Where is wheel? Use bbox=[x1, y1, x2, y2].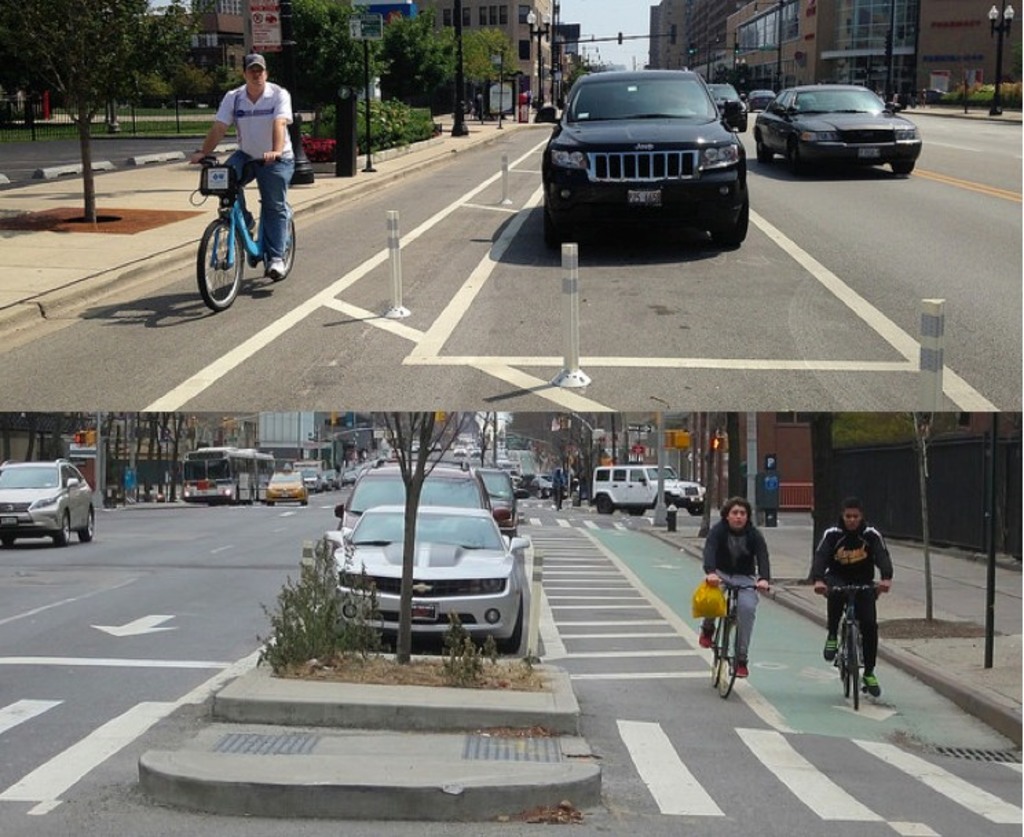
bbox=[264, 497, 271, 505].
